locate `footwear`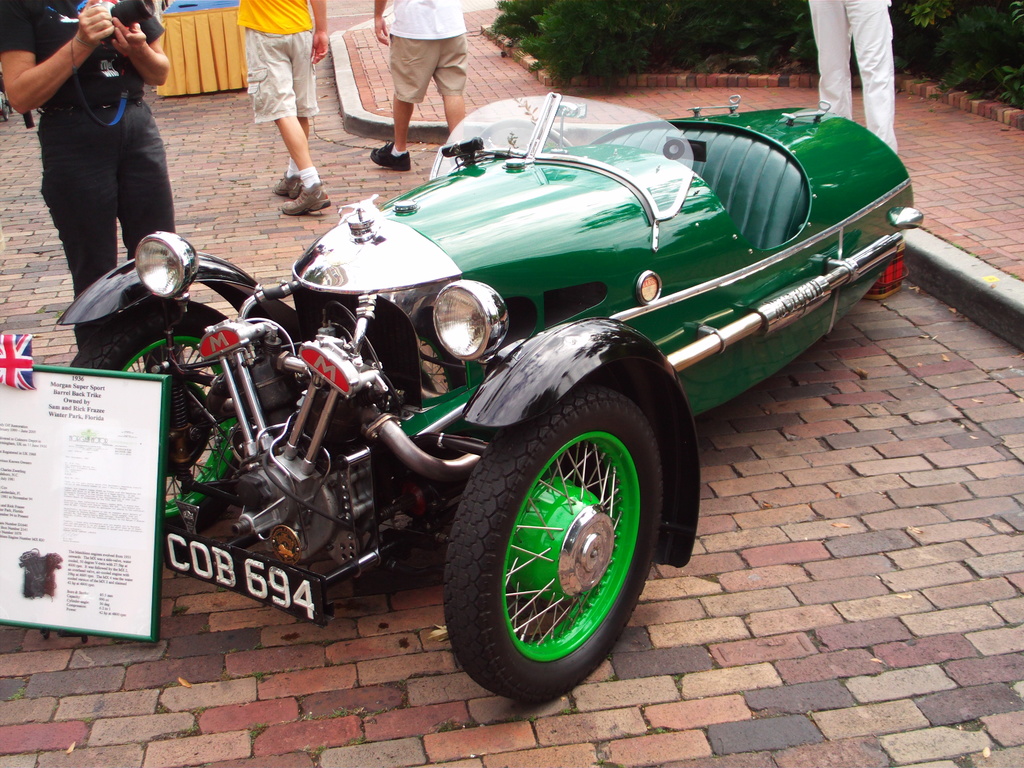
BBox(282, 181, 332, 216)
